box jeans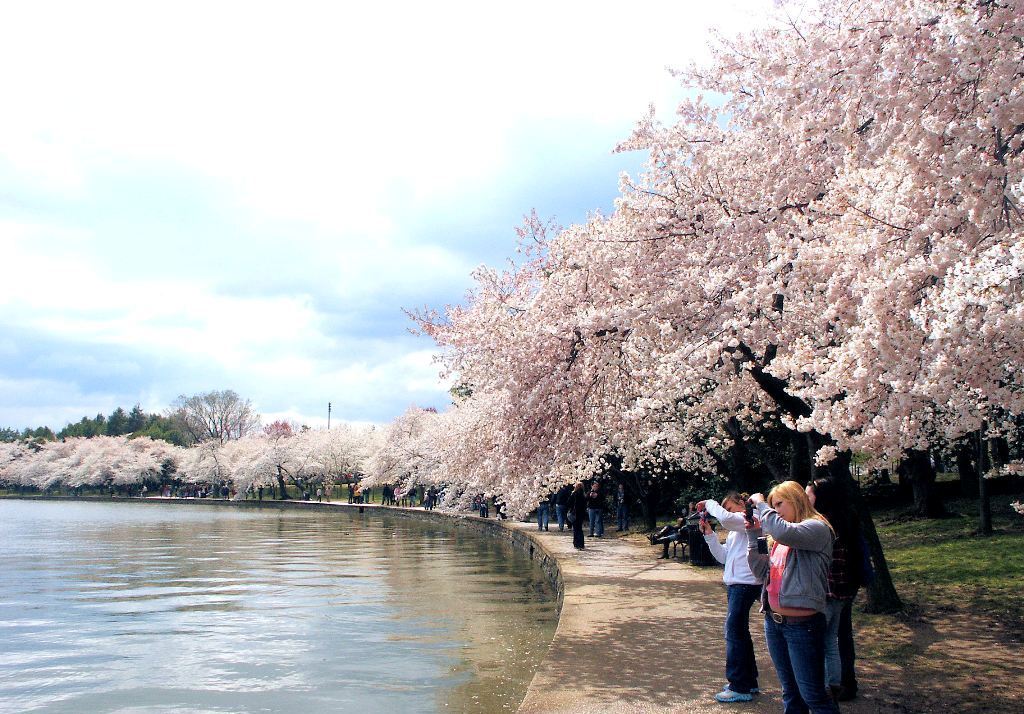
[left=407, top=496, right=411, bottom=505]
